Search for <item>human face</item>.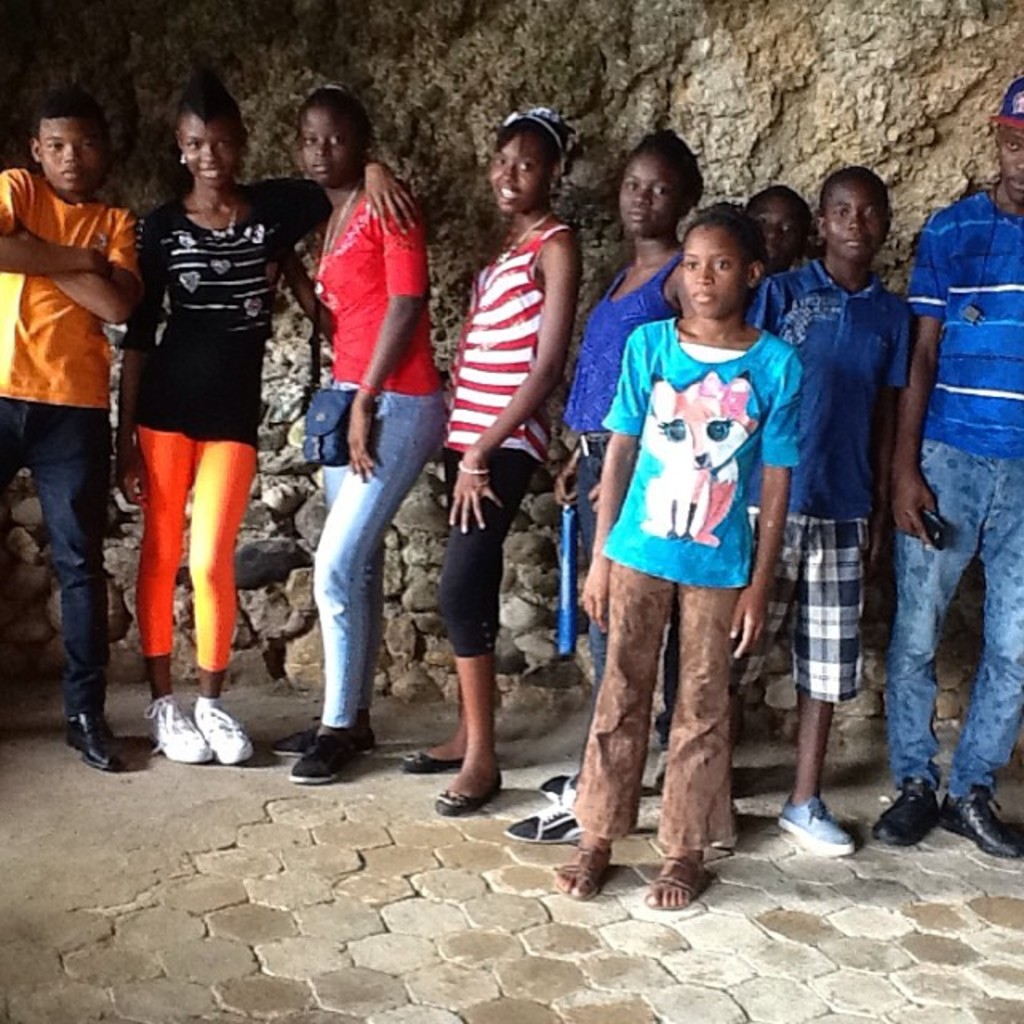
Found at x1=997, y1=134, x2=1022, y2=206.
